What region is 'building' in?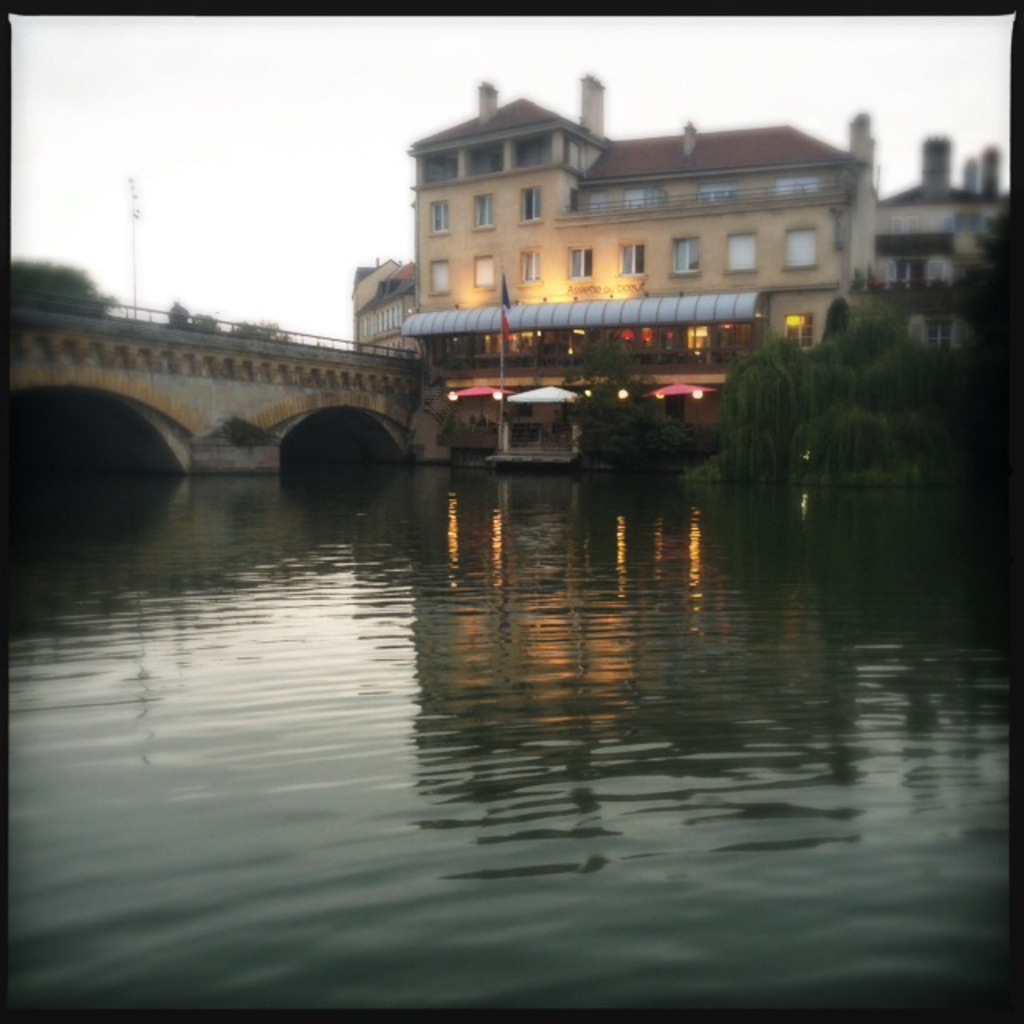
[878,133,1013,347].
